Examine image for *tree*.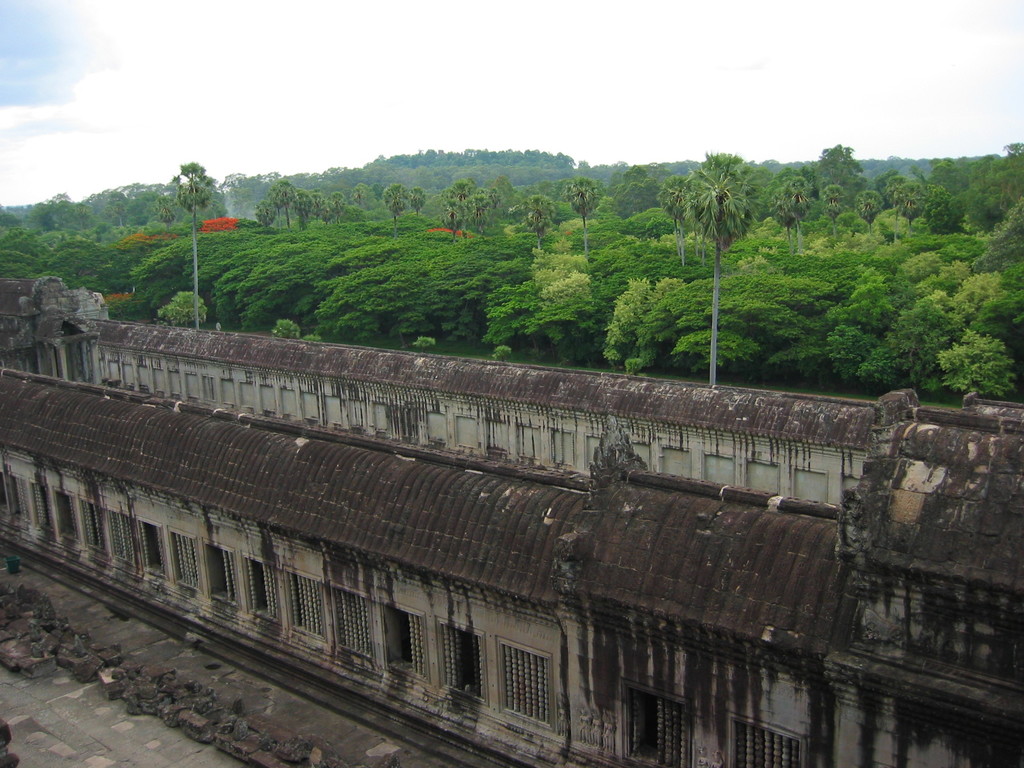
Examination result: (402, 188, 425, 220).
